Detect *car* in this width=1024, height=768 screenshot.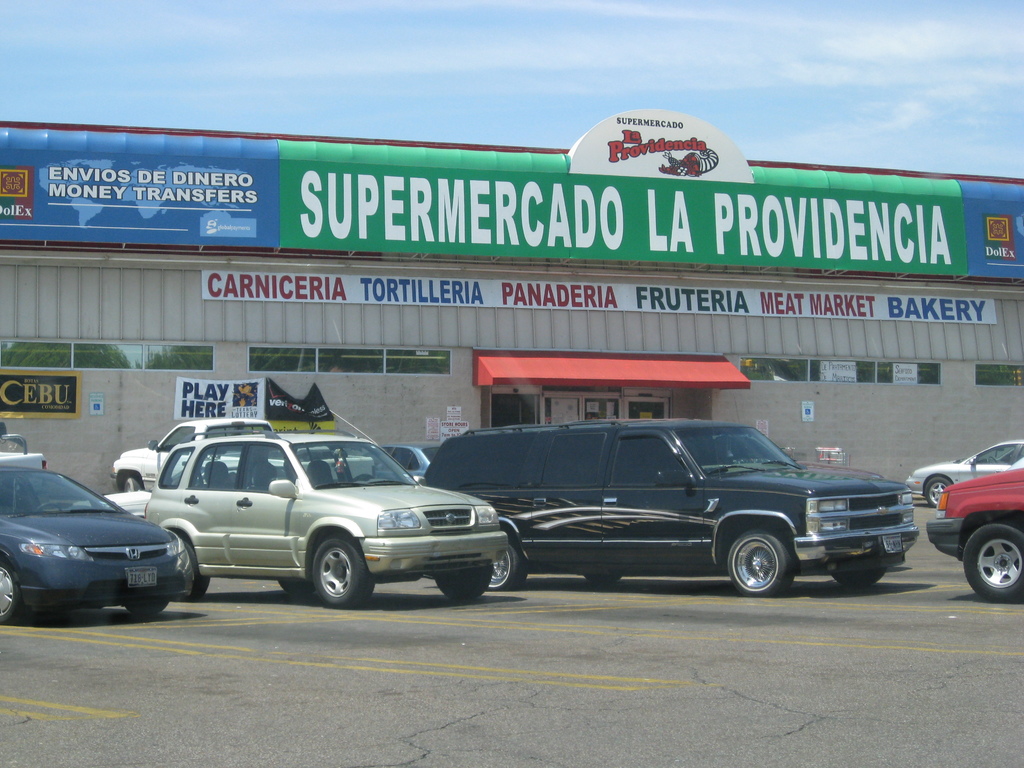
Detection: bbox=(372, 442, 436, 486).
